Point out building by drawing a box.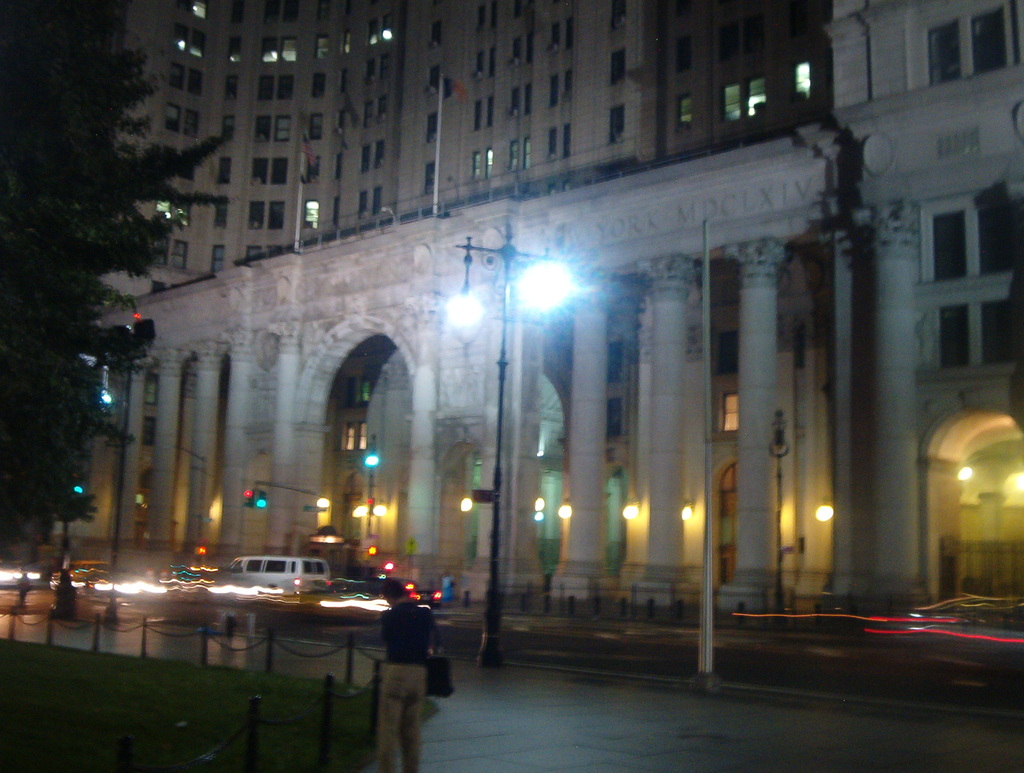
x1=42 y1=0 x2=840 y2=598.
